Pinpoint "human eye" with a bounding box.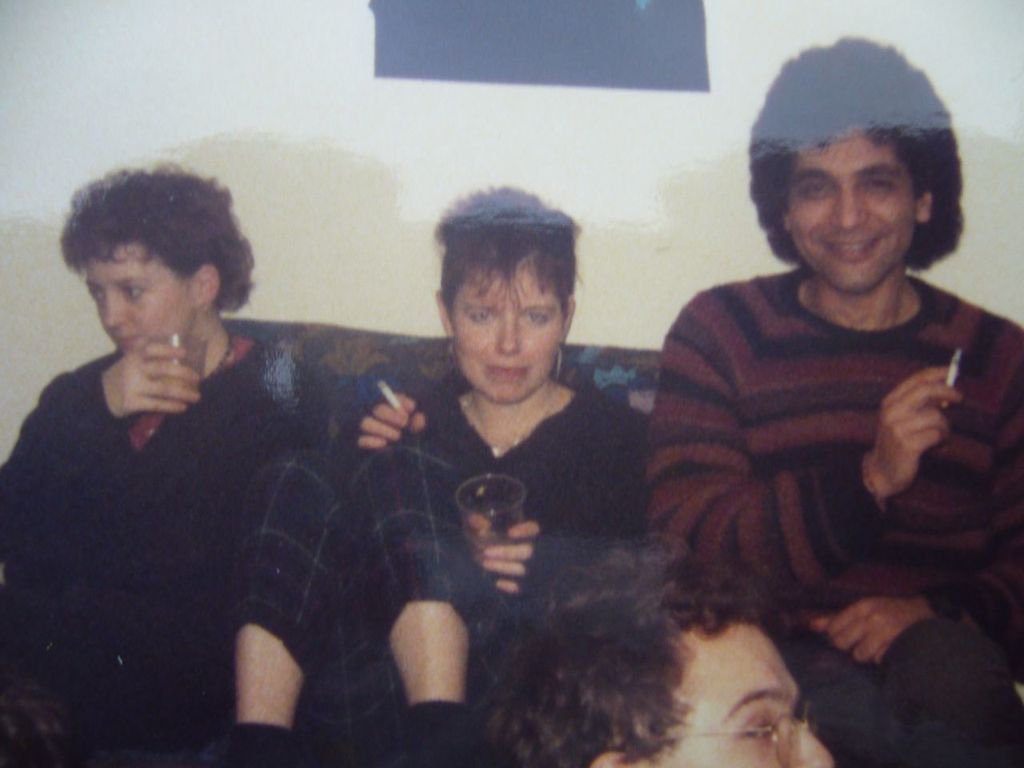
left=854, top=175, right=894, bottom=193.
